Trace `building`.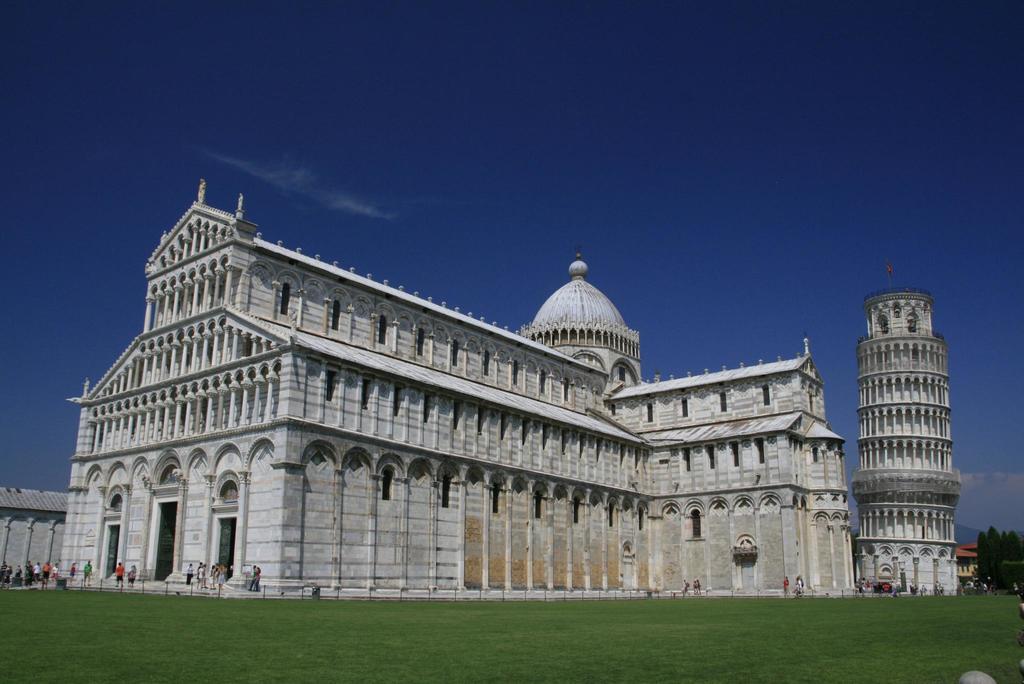
Traced to 852:283:961:595.
